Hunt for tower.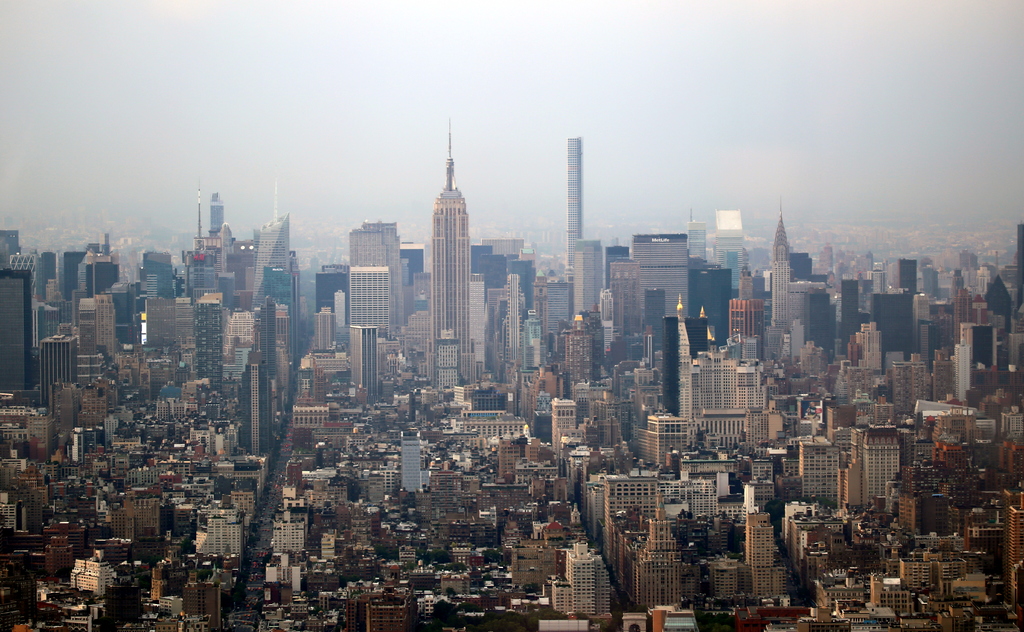
Hunted down at rect(147, 298, 175, 344).
